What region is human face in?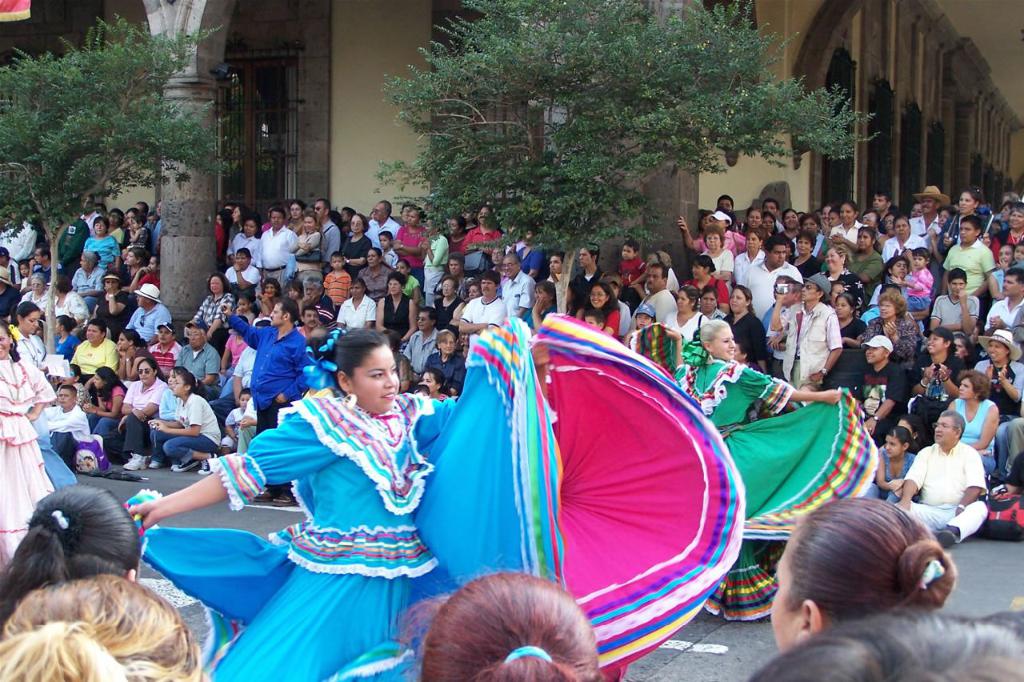
[731,287,747,313].
